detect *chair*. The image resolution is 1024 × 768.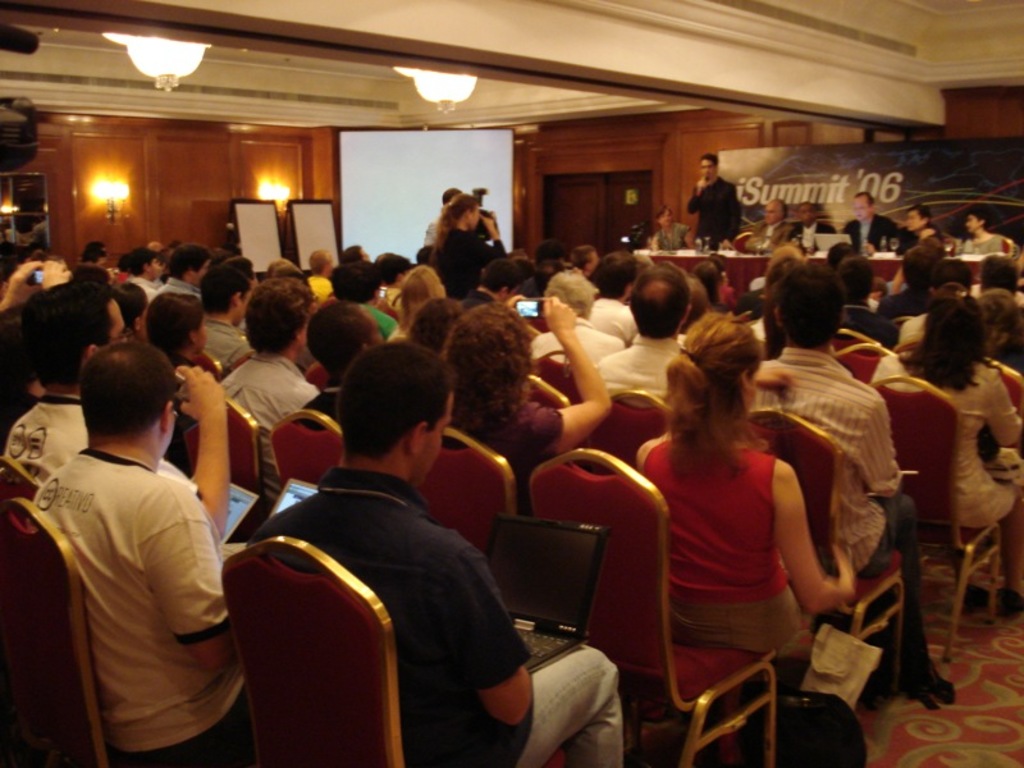
region(895, 347, 924, 371).
